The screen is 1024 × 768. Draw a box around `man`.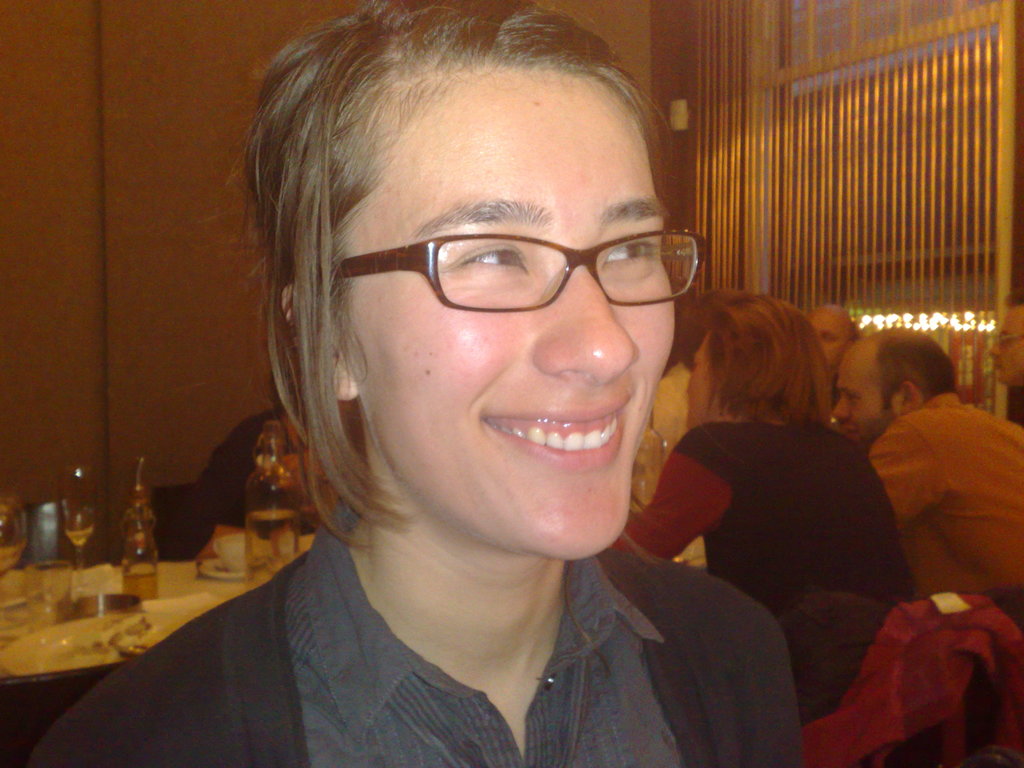
<bbox>603, 289, 916, 734</bbox>.
